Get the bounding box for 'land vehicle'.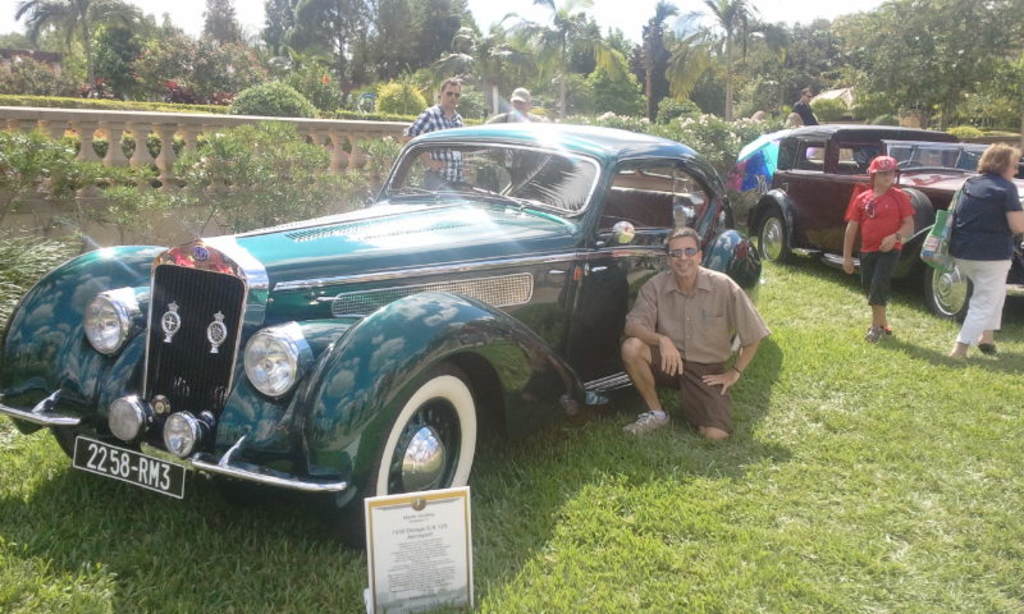
{"left": 765, "top": 120, "right": 961, "bottom": 288}.
